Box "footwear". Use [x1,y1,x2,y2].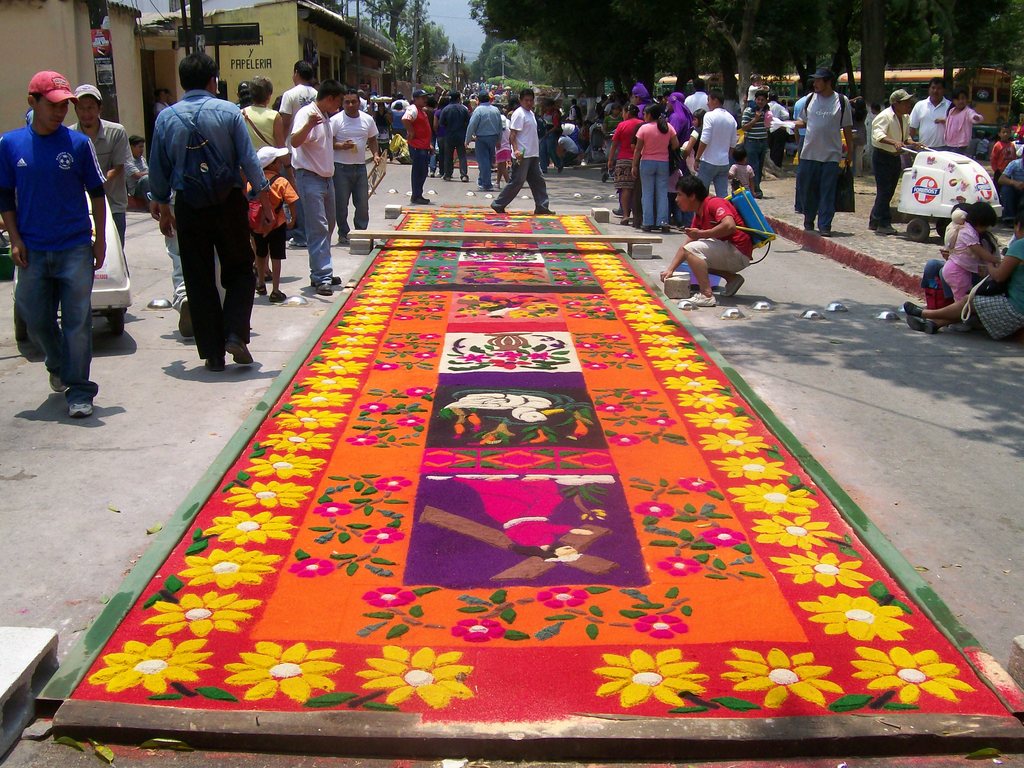
[204,352,227,372].
